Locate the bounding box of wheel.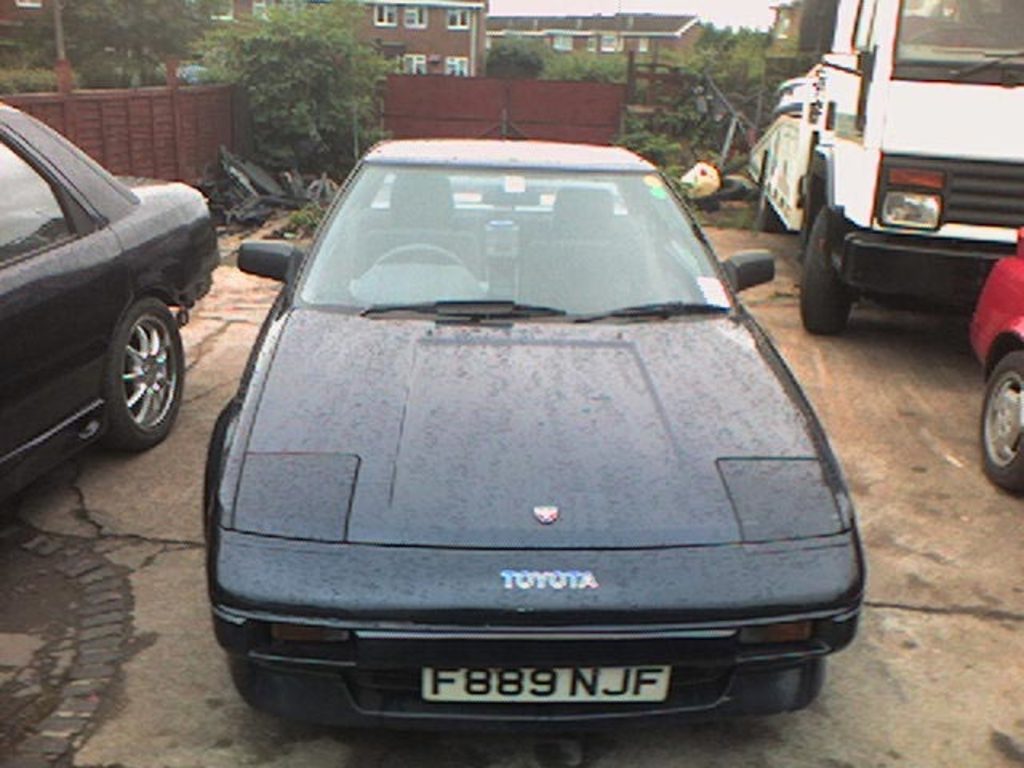
Bounding box: <bbox>758, 198, 786, 234</bbox>.
